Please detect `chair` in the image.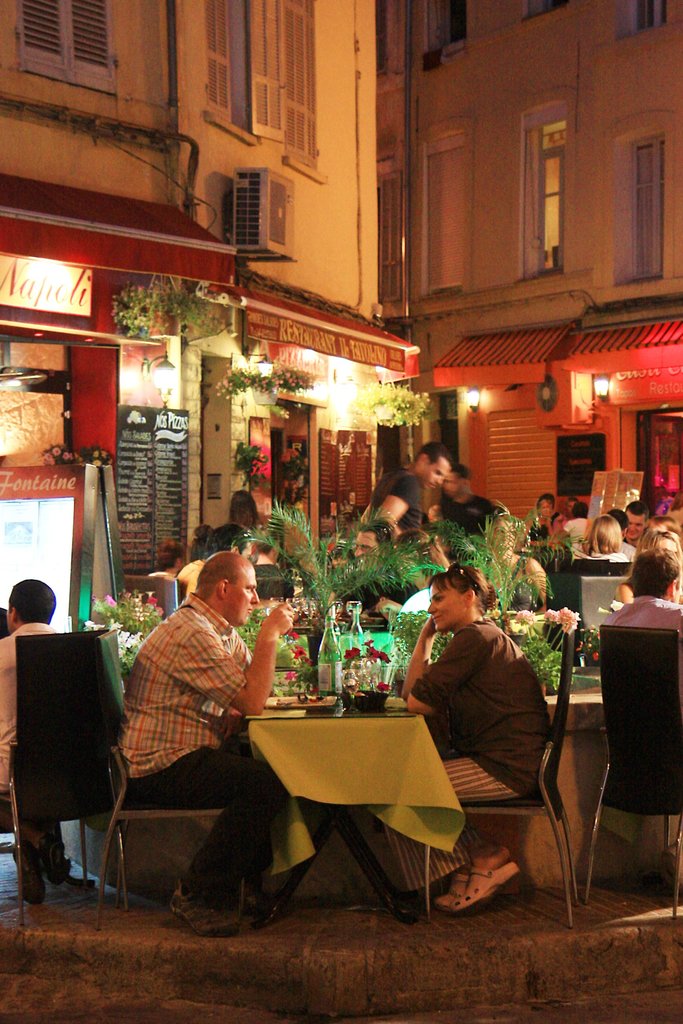
left=582, top=623, right=682, bottom=926.
